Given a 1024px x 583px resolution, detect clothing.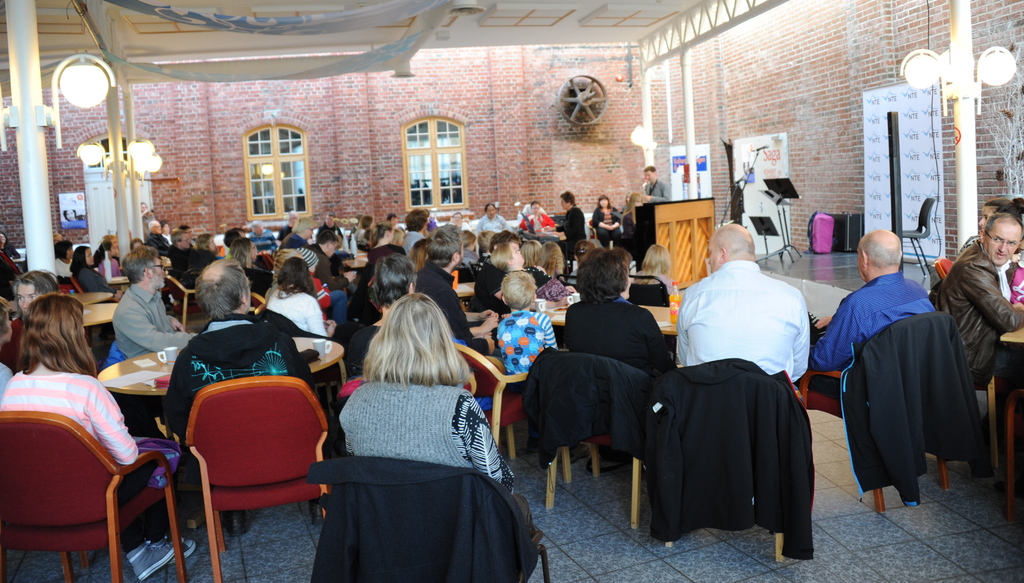
[143,229,173,260].
